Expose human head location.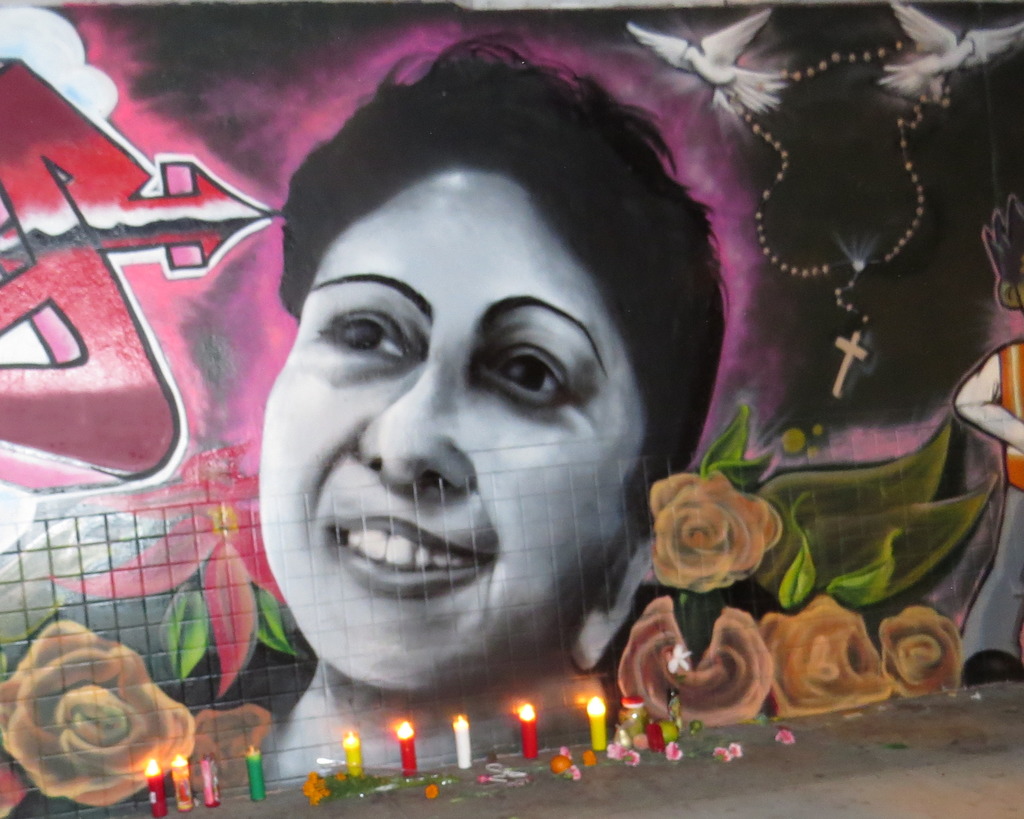
Exposed at bbox(271, 36, 675, 692).
